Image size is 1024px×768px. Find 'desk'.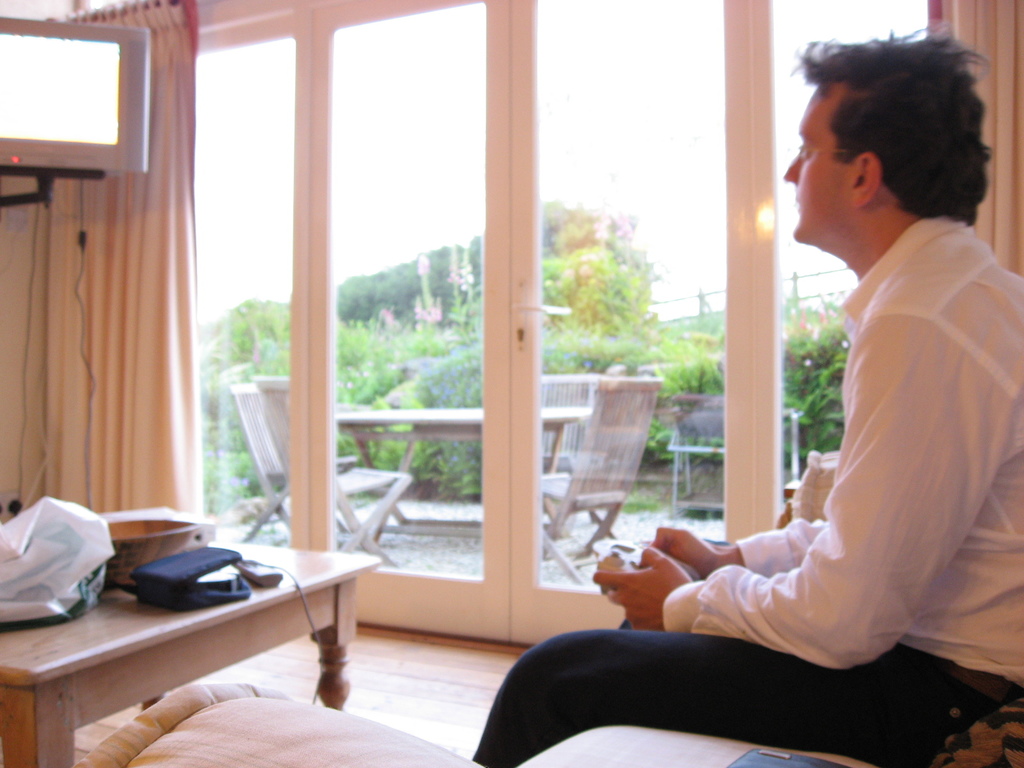
x1=1, y1=547, x2=376, y2=767.
